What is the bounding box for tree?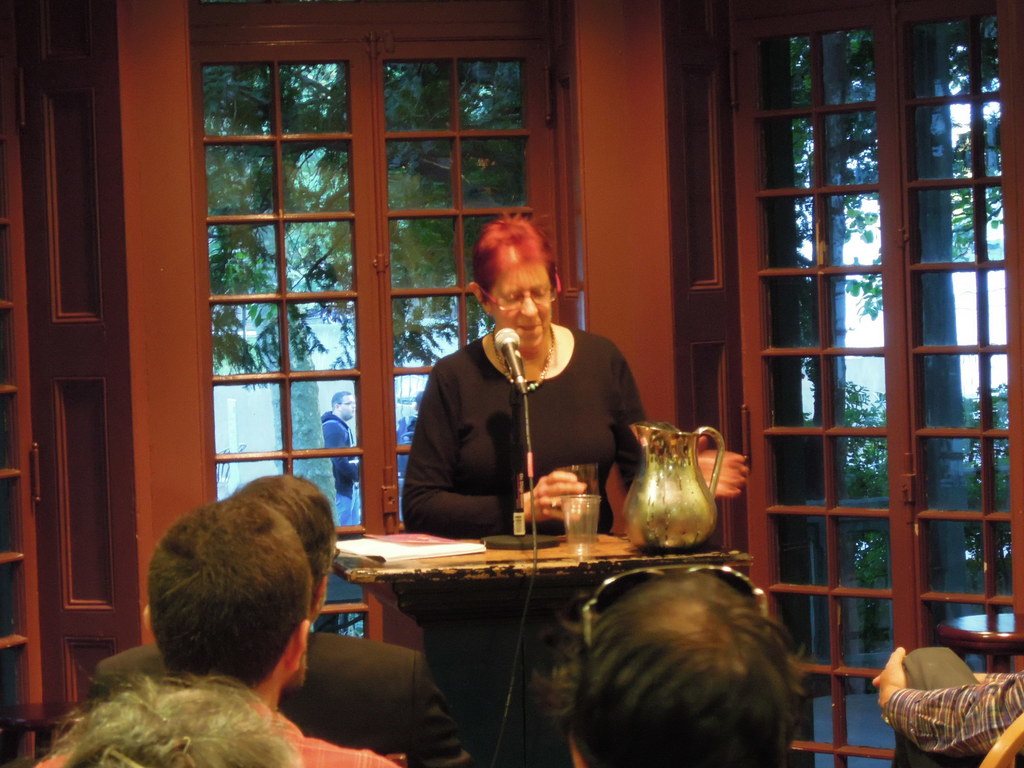
Rect(790, 35, 879, 319).
